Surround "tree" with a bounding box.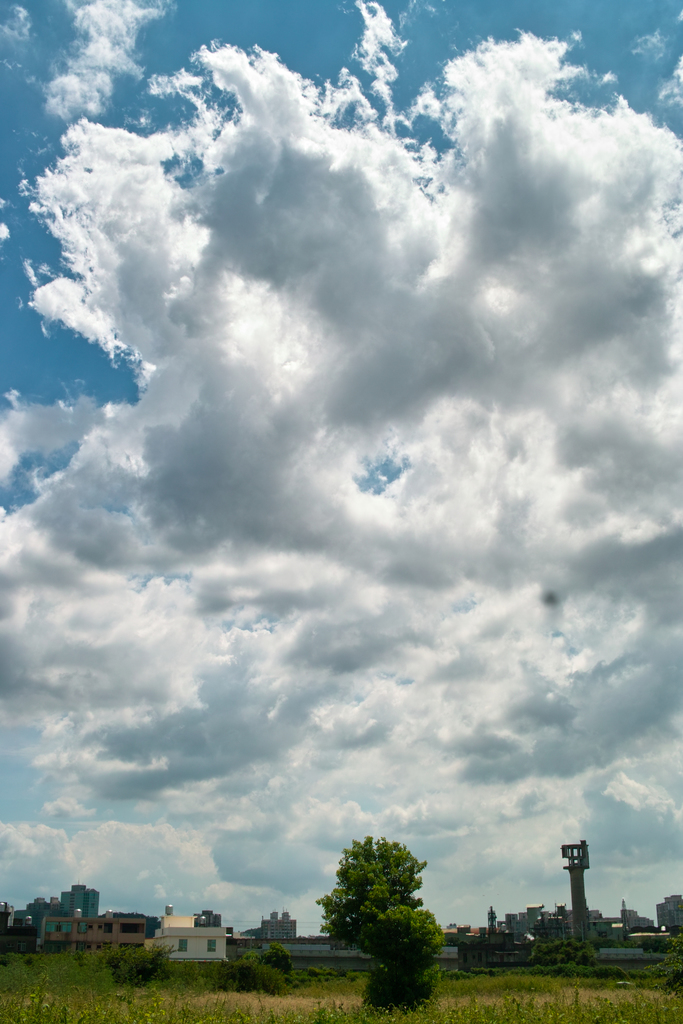
left=657, top=881, right=682, bottom=941.
